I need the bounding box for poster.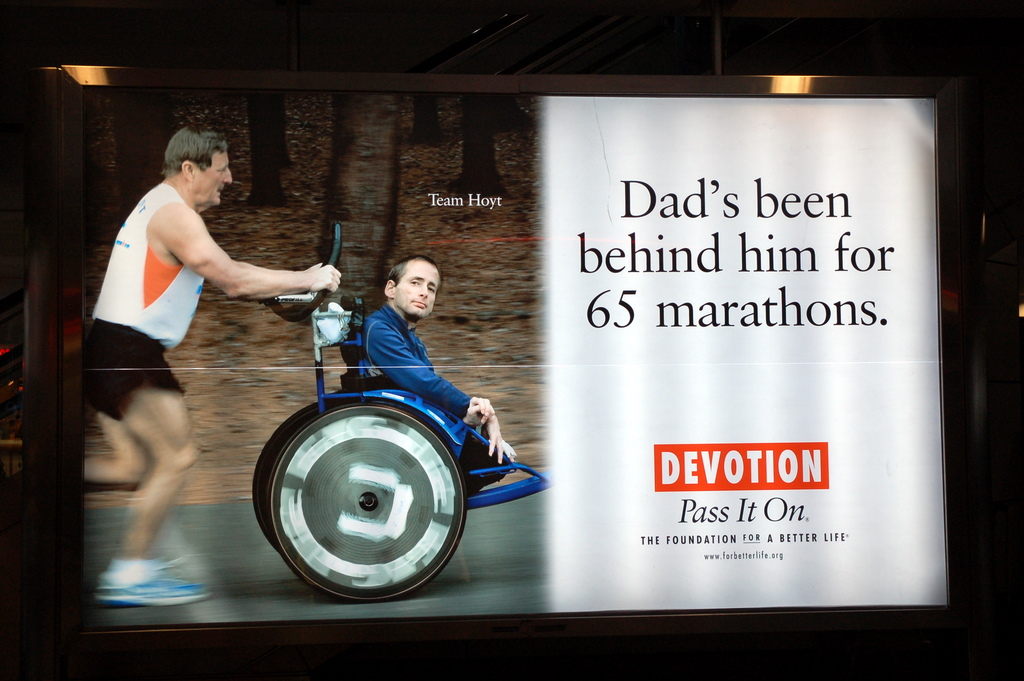
Here it is: left=29, top=54, right=950, bottom=654.
